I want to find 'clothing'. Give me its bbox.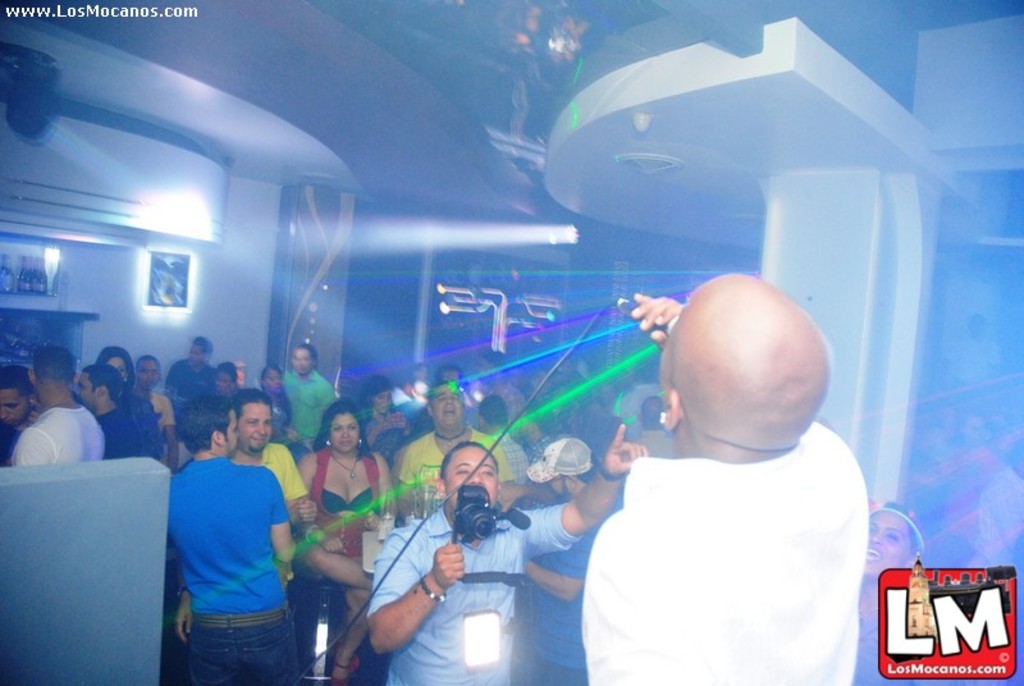
(x1=159, y1=442, x2=319, y2=685).
